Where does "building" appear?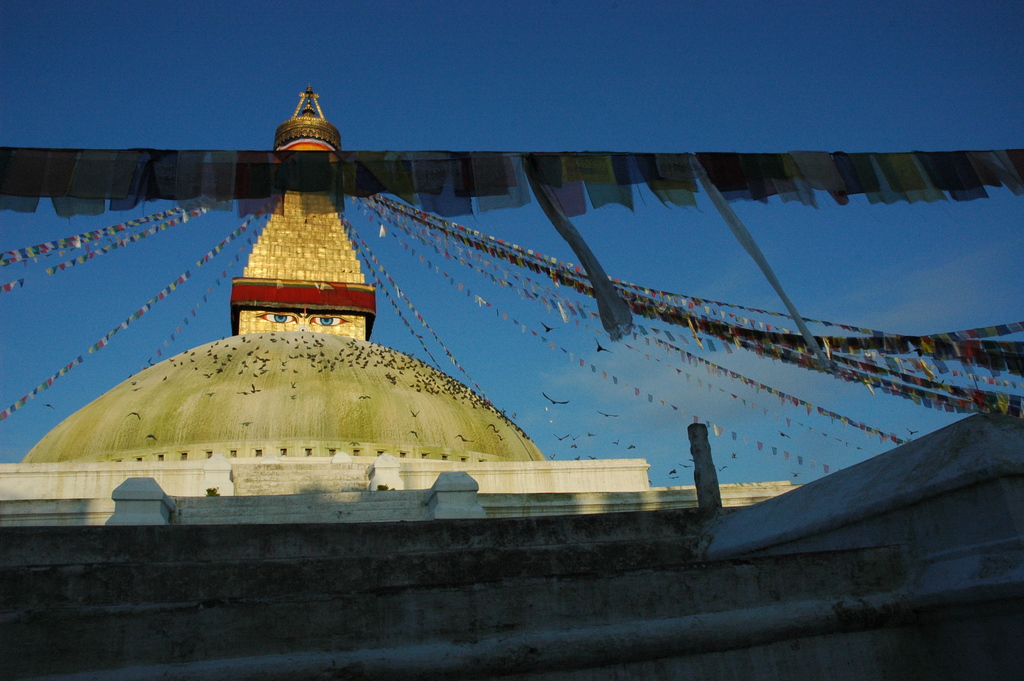
Appears at (x1=0, y1=86, x2=1023, y2=680).
